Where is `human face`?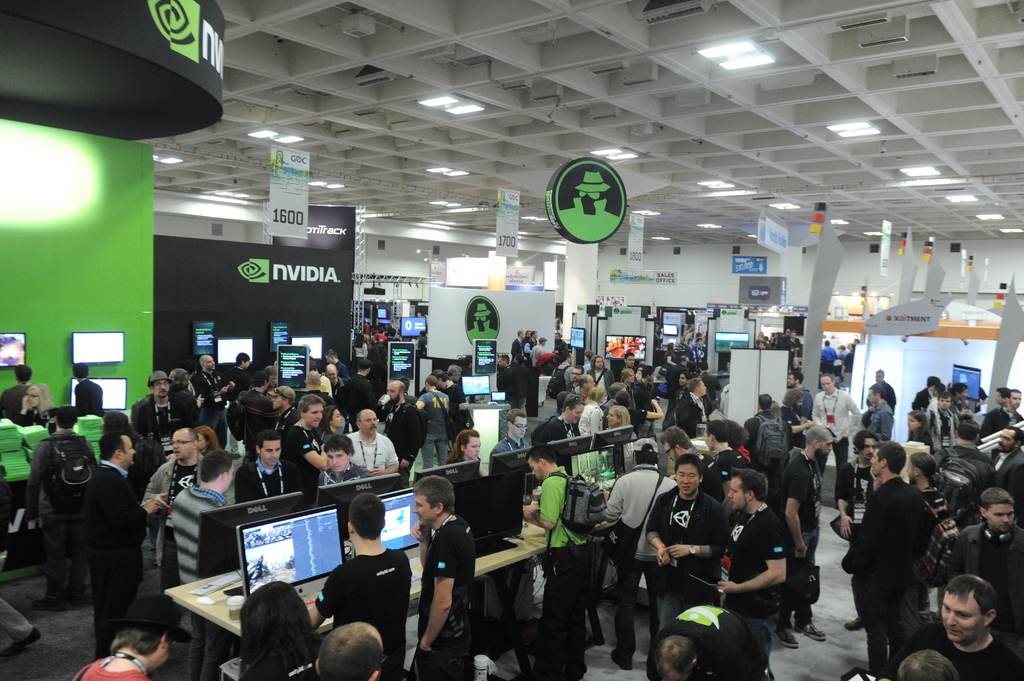
328,449,351,474.
